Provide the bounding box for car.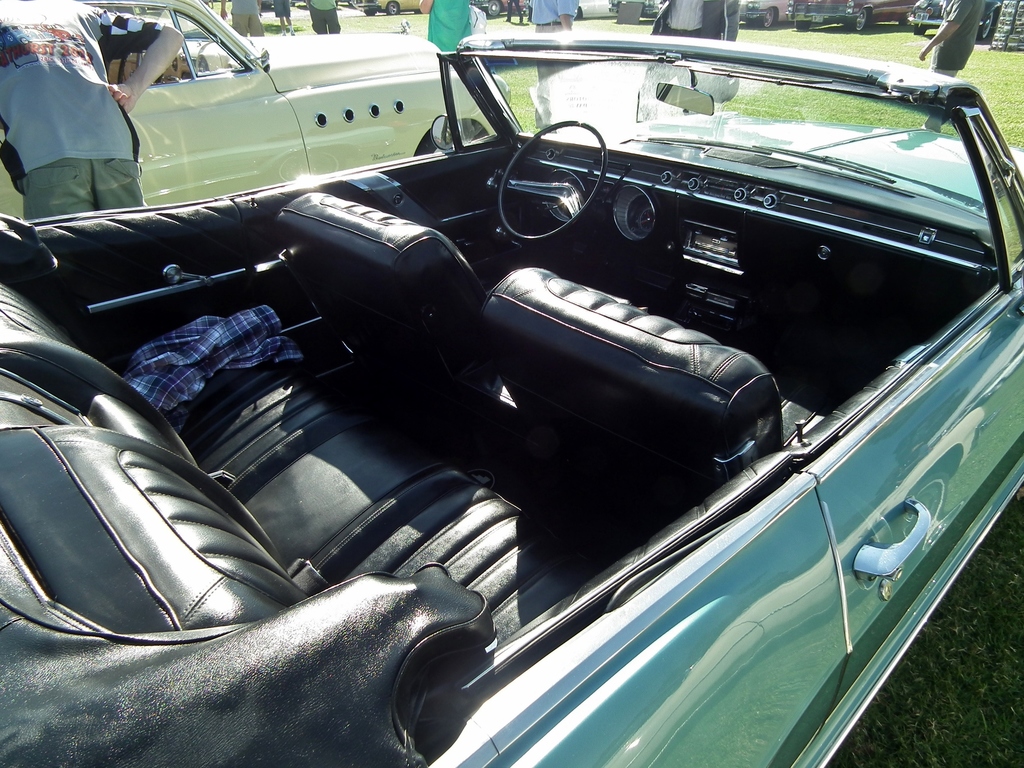
24/30/970/756.
